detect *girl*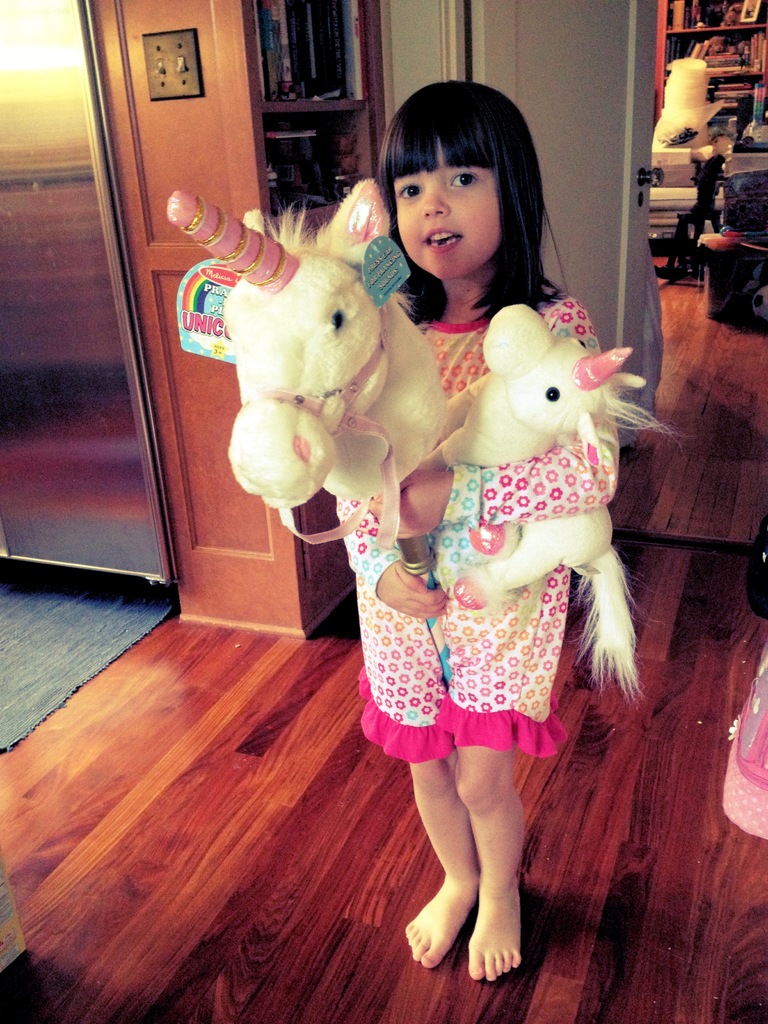
334, 76, 618, 980
